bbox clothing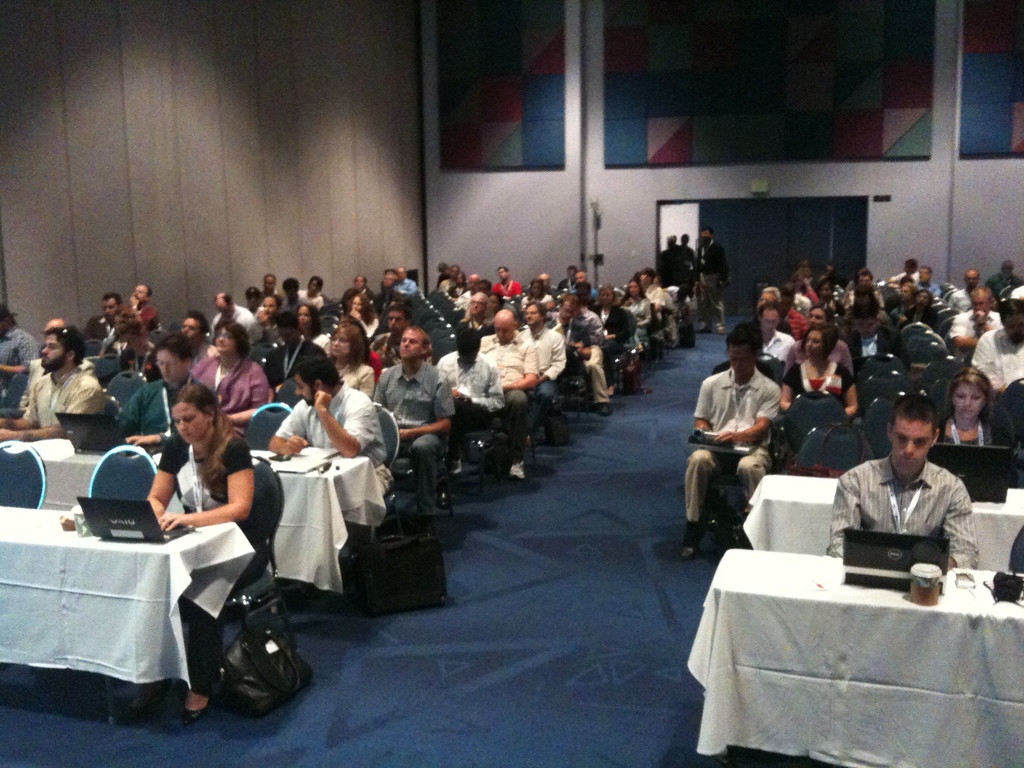
<bbox>157, 430, 268, 692</bbox>
